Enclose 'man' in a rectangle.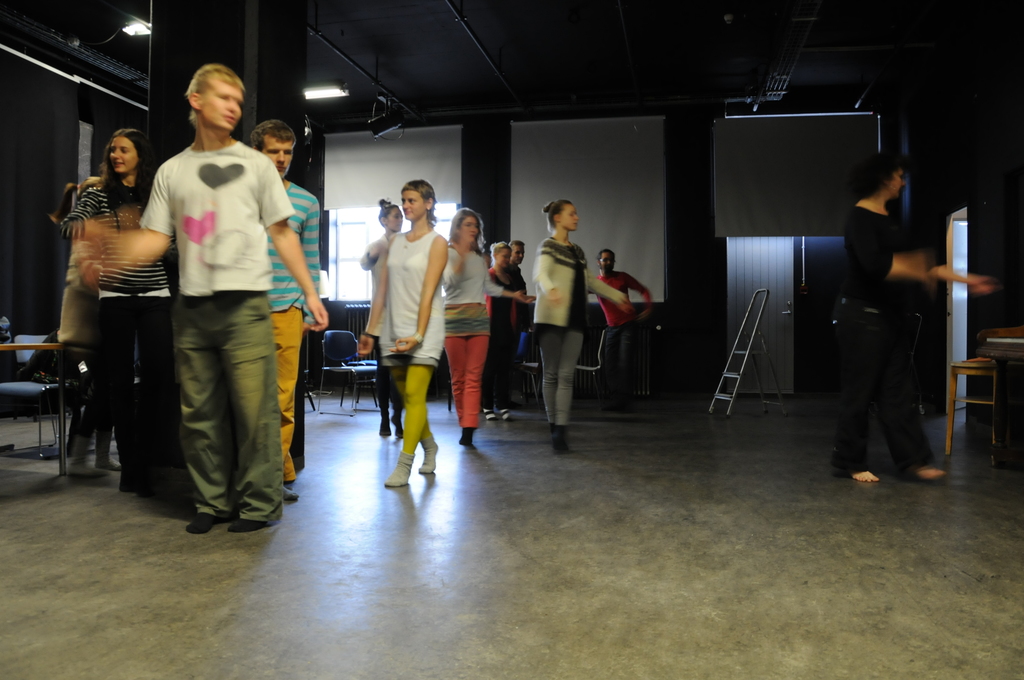
locate(88, 65, 324, 535).
